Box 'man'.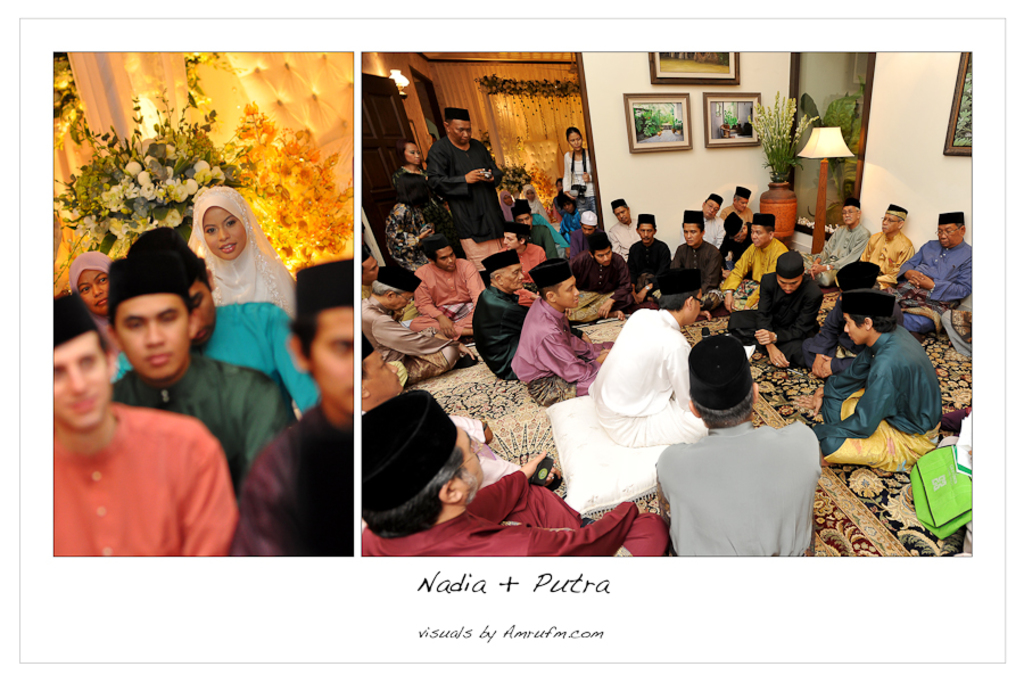
513 200 572 250.
